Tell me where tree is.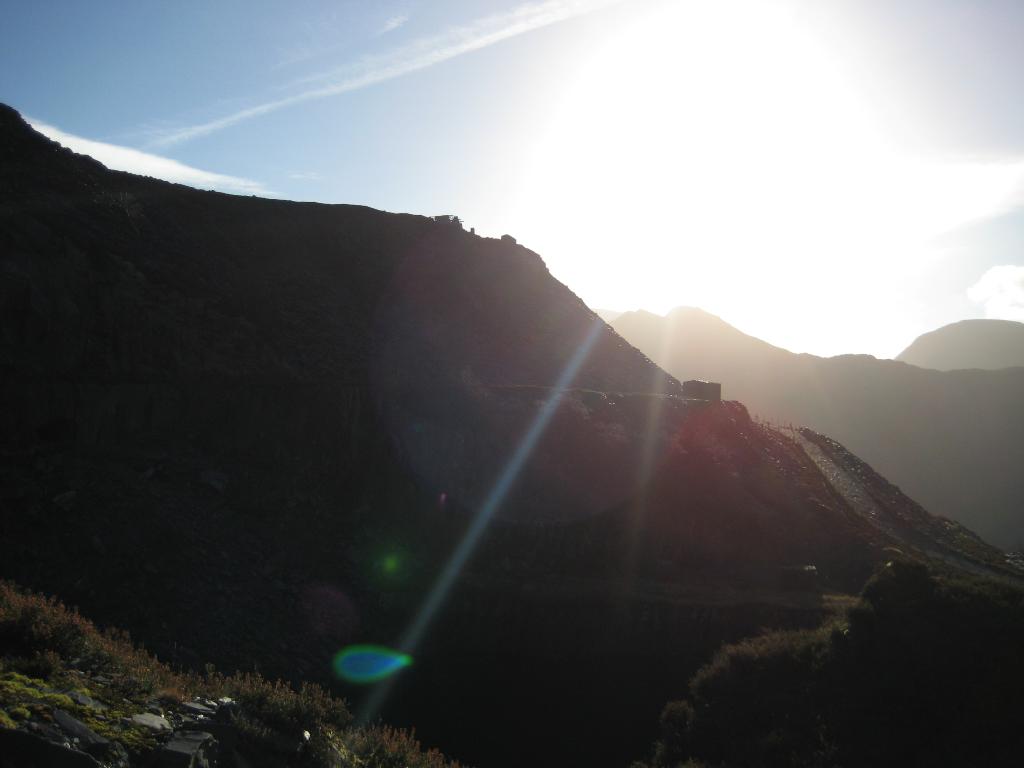
tree is at <region>359, 394, 378, 430</region>.
